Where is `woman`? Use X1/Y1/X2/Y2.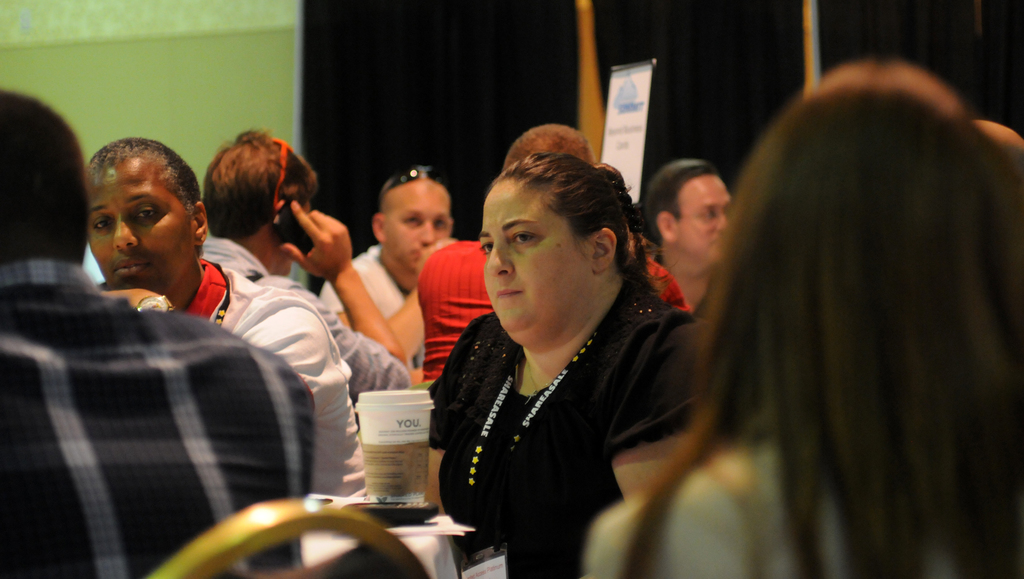
585/58/1023/578.
